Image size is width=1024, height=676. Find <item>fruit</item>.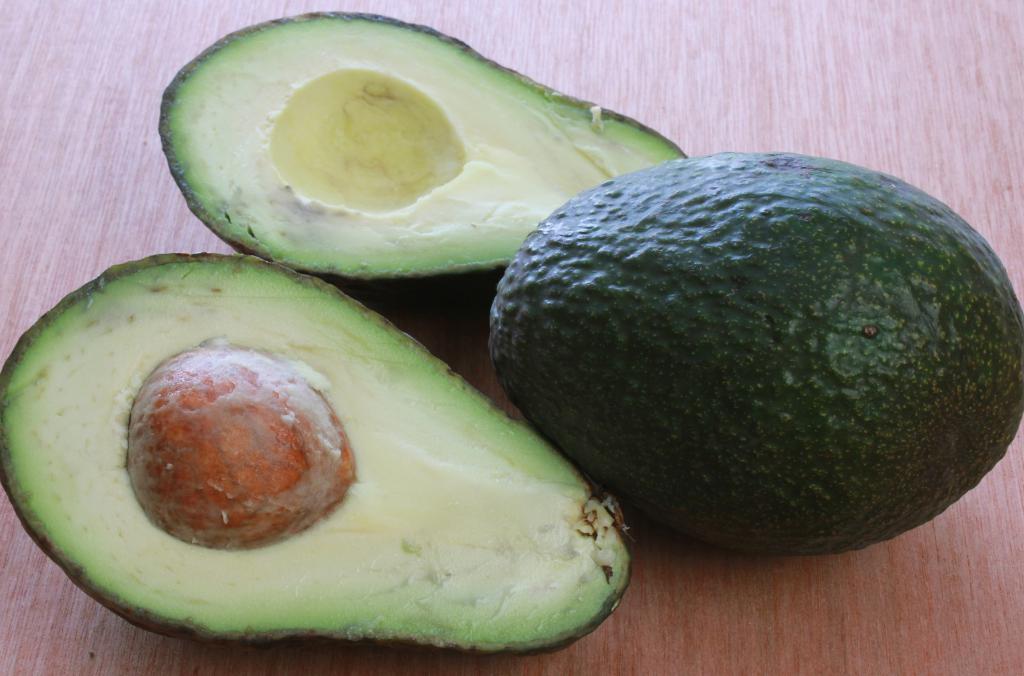
<bbox>0, 250, 639, 660</bbox>.
